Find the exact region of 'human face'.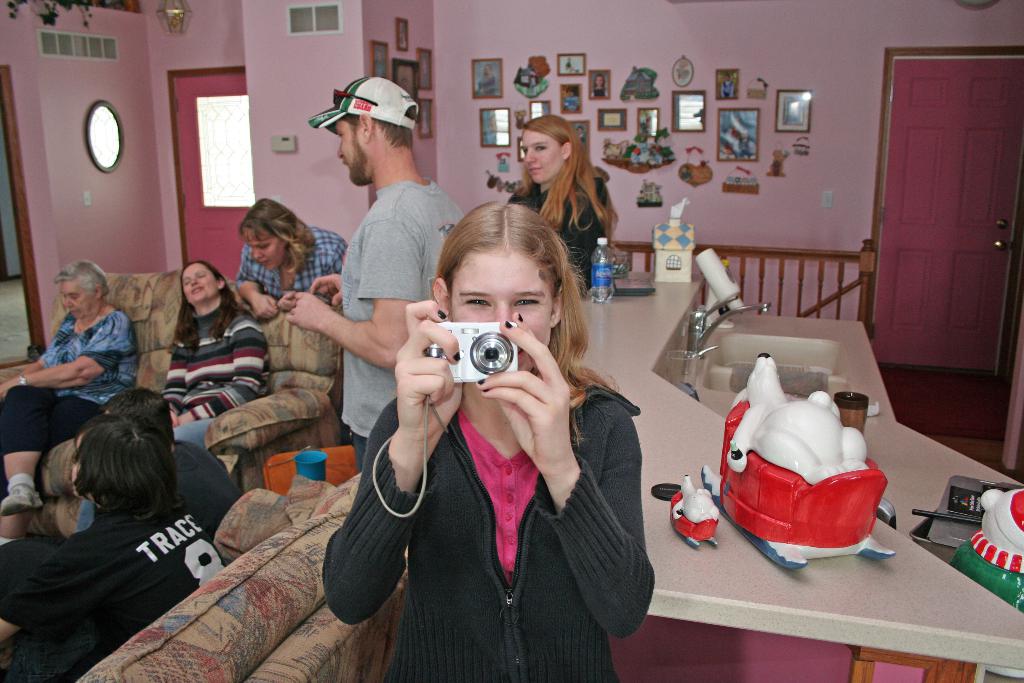
Exact region: bbox(524, 126, 566, 182).
